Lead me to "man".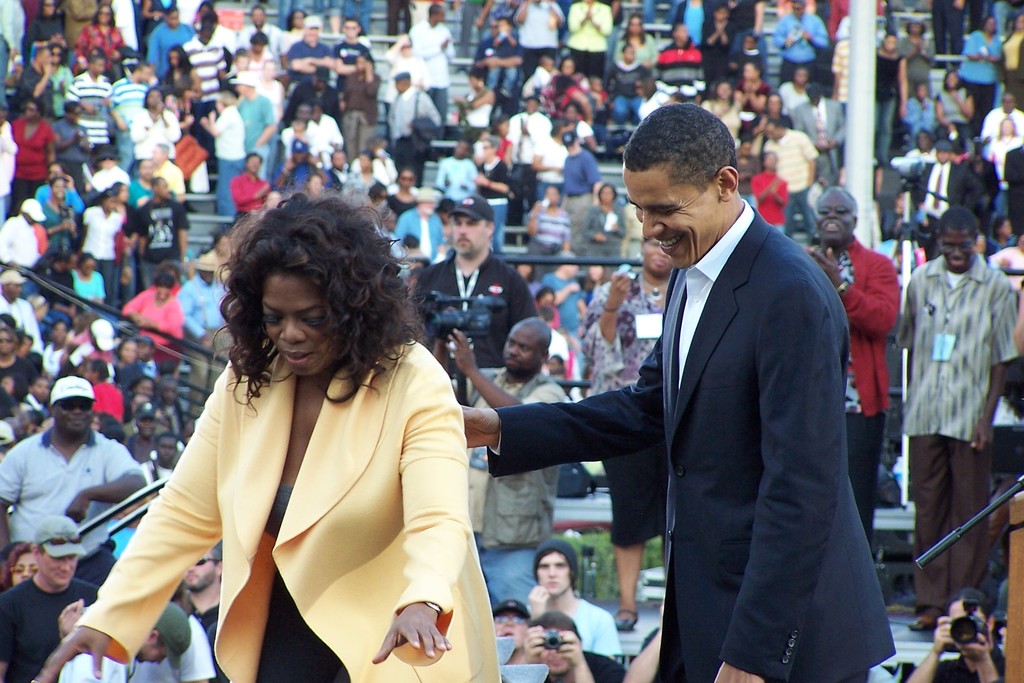
Lead to (x1=471, y1=19, x2=521, y2=100).
